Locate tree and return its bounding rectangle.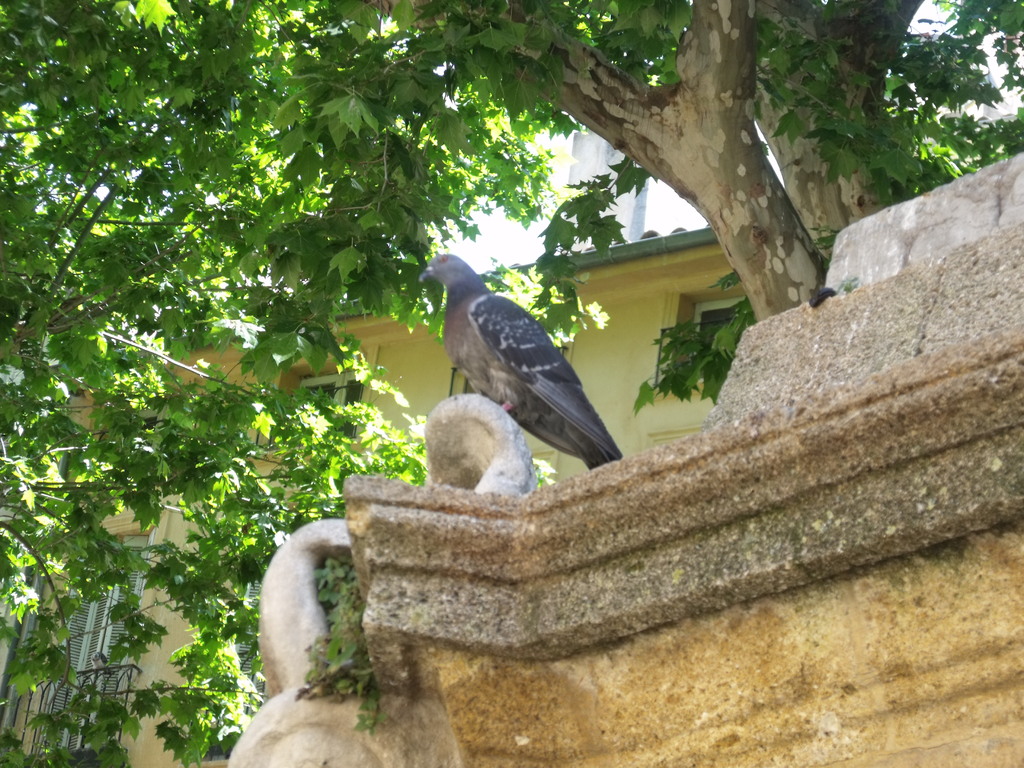
l=36, t=1, r=1023, b=712.
